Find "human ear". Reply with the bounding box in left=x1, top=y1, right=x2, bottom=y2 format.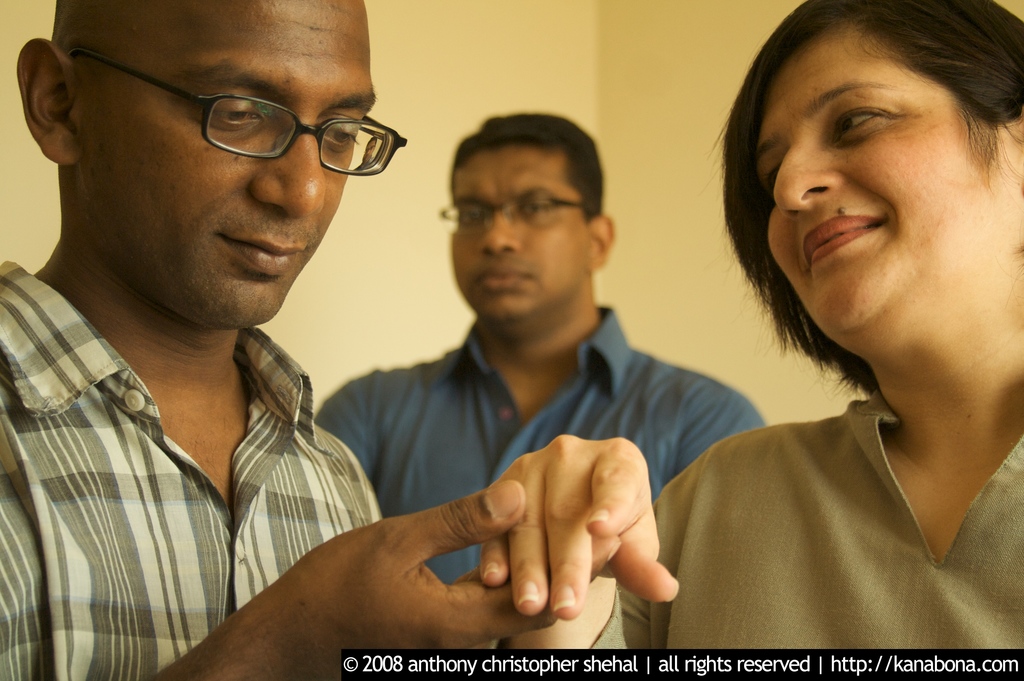
left=16, top=36, right=76, bottom=167.
